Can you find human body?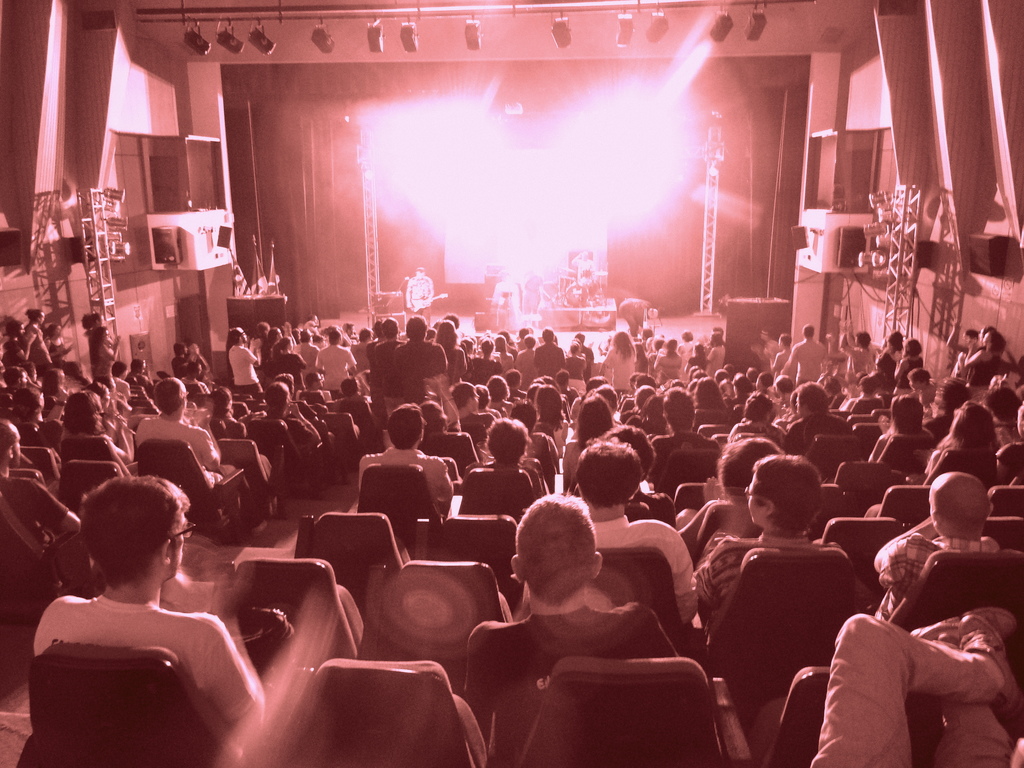
Yes, bounding box: region(533, 383, 569, 444).
